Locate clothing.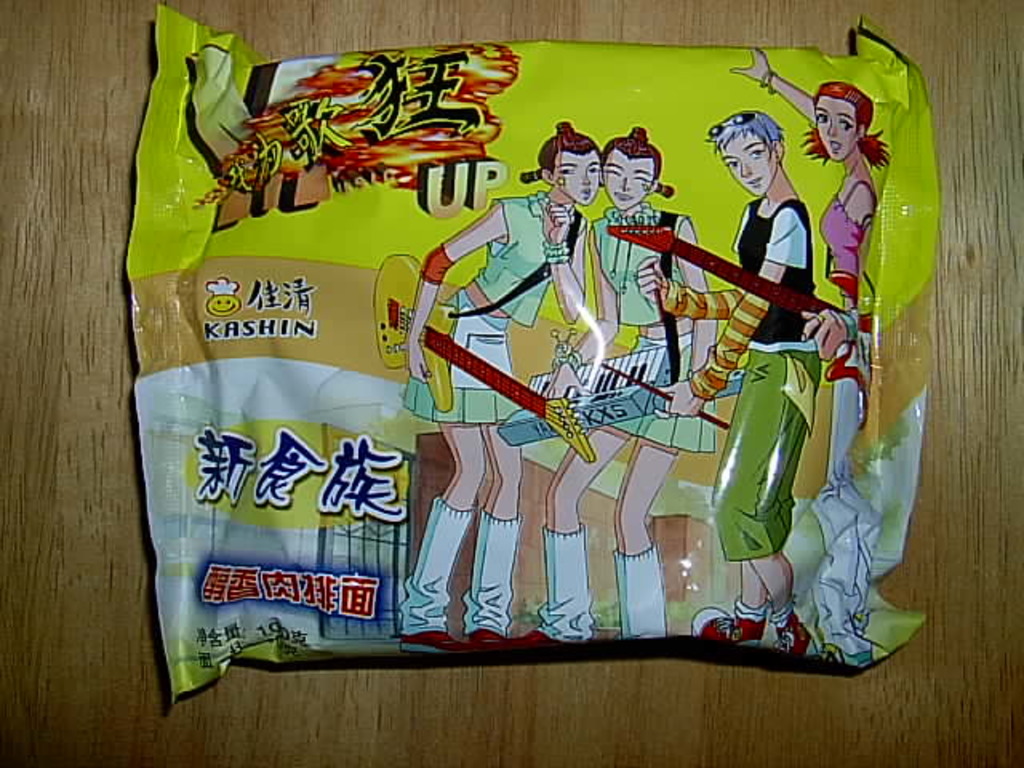
Bounding box: BBox(731, 192, 814, 347).
